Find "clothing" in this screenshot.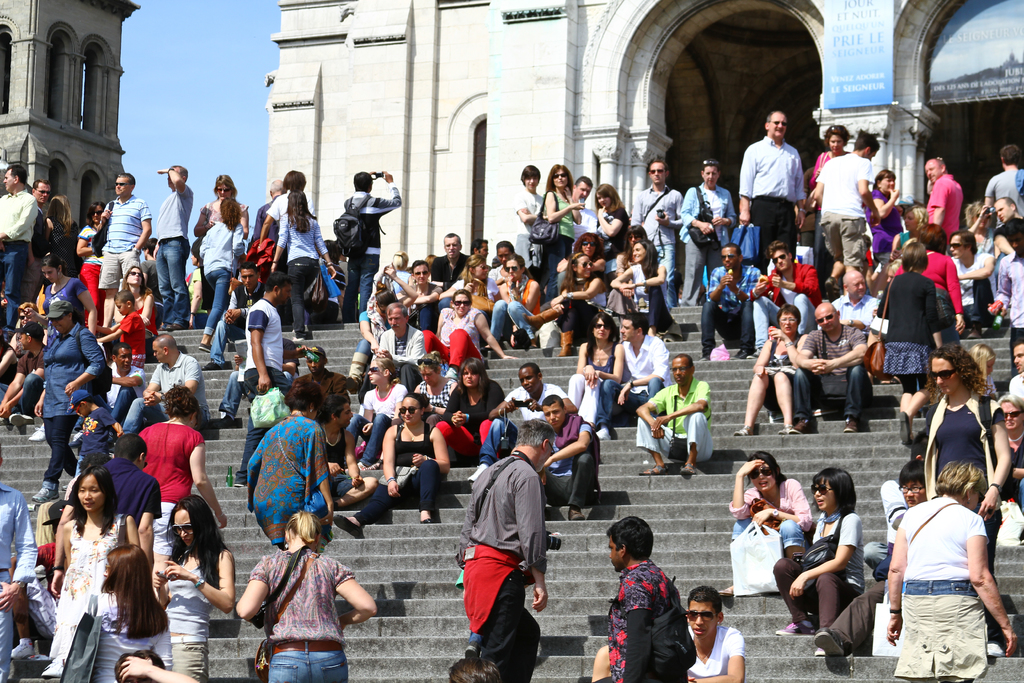
The bounding box for "clothing" is [181,192,401,365].
